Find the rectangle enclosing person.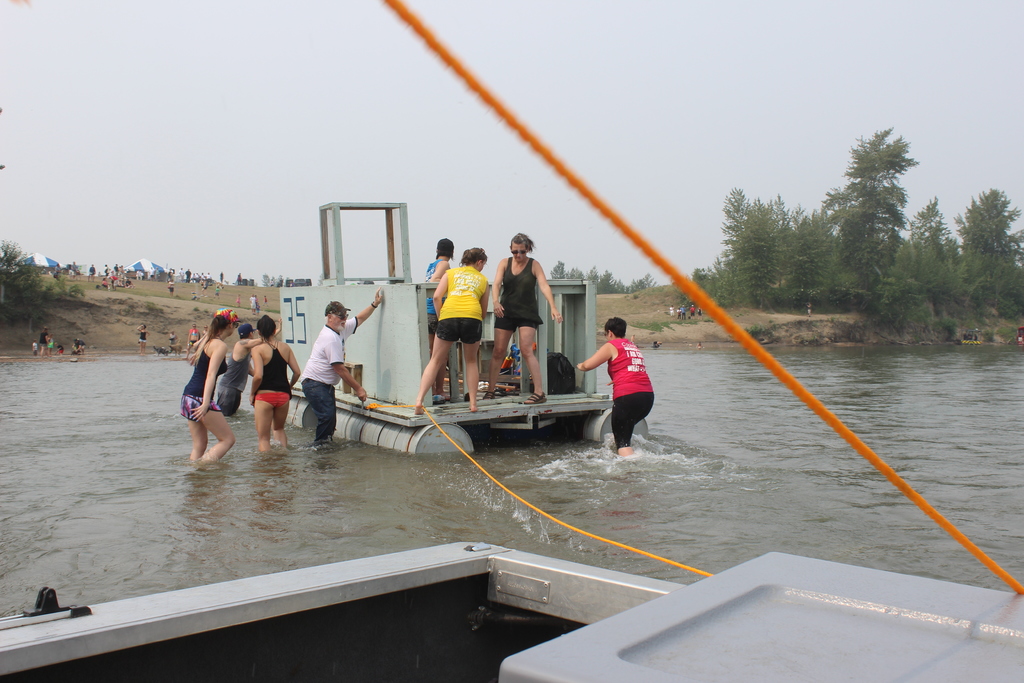
(x1=72, y1=337, x2=78, y2=349).
